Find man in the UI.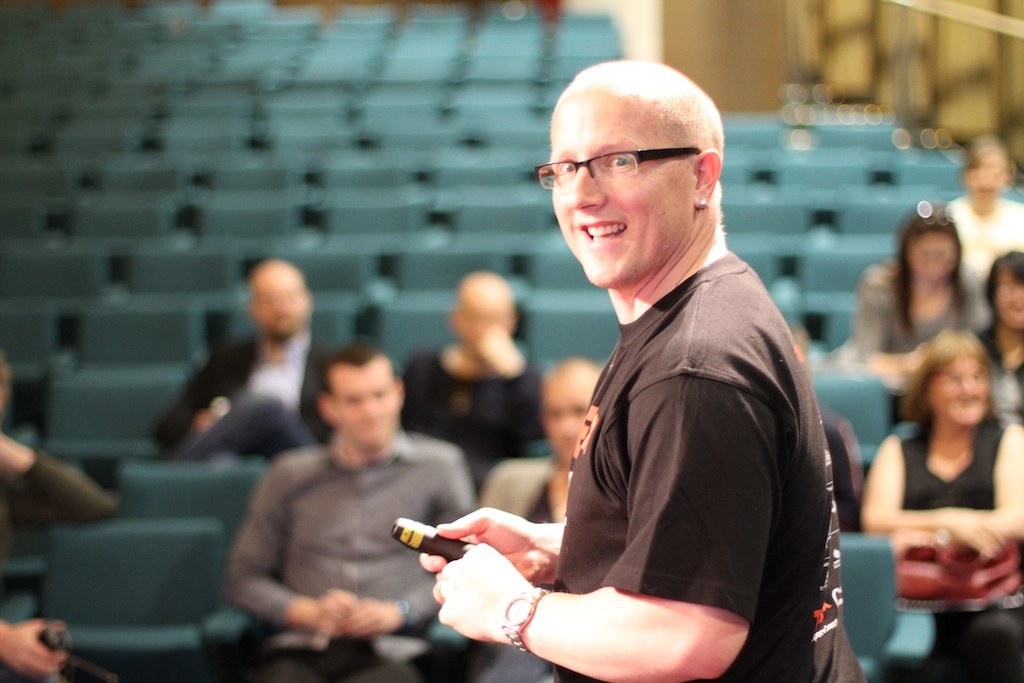
UI element at [x1=145, y1=260, x2=351, y2=459].
